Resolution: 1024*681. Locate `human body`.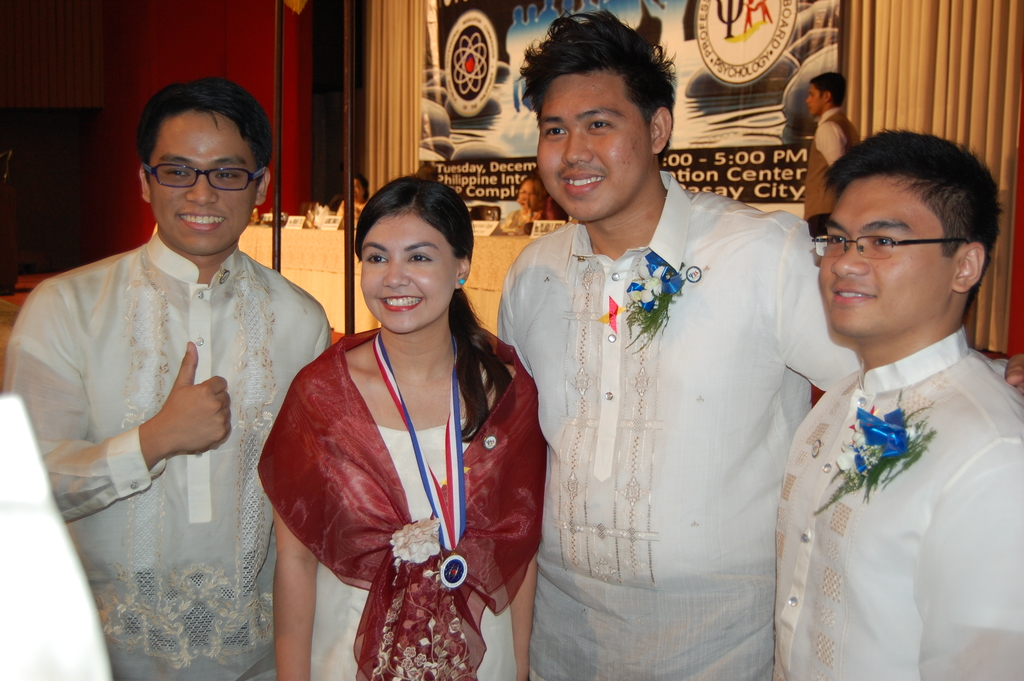
{"left": 771, "top": 131, "right": 1020, "bottom": 678}.
